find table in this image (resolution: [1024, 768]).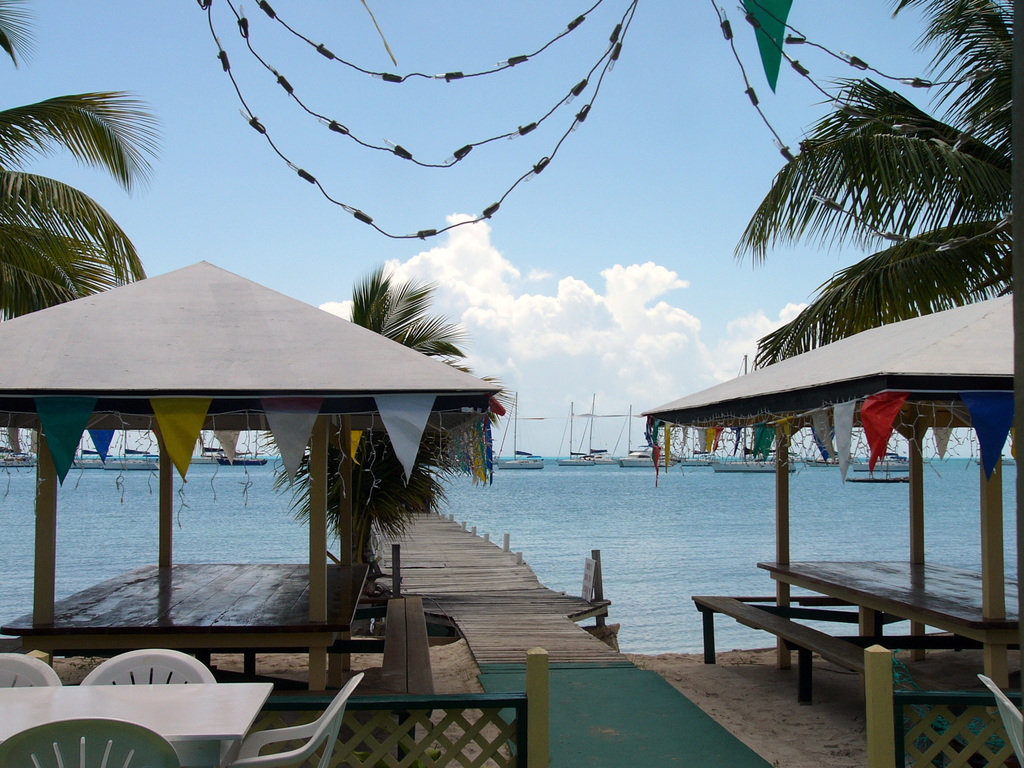
0/683/273/767.
